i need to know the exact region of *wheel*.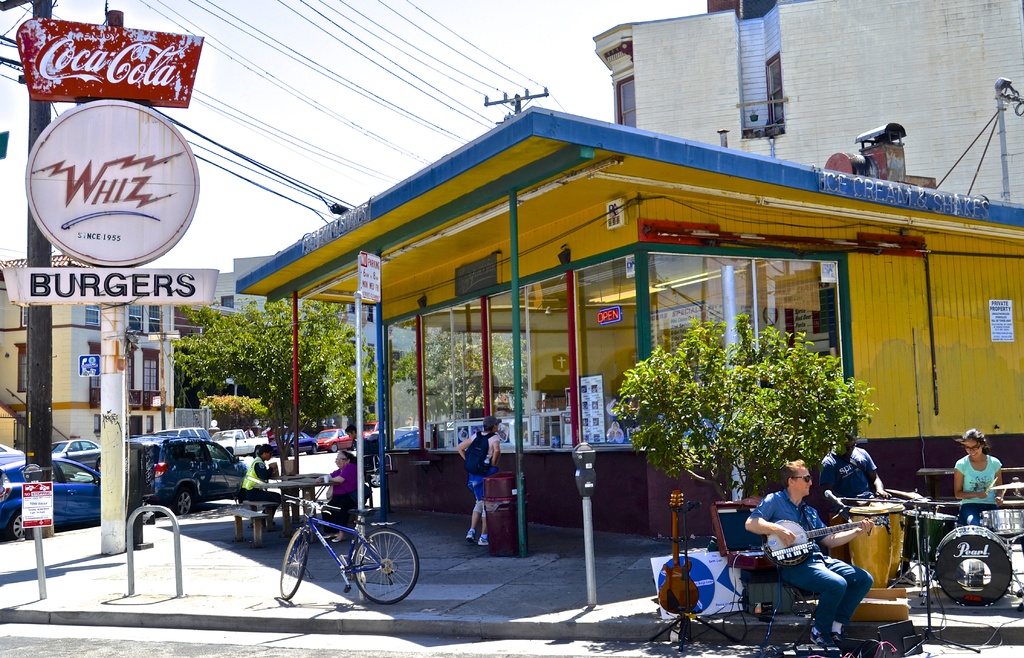
Region: 11:513:28:539.
